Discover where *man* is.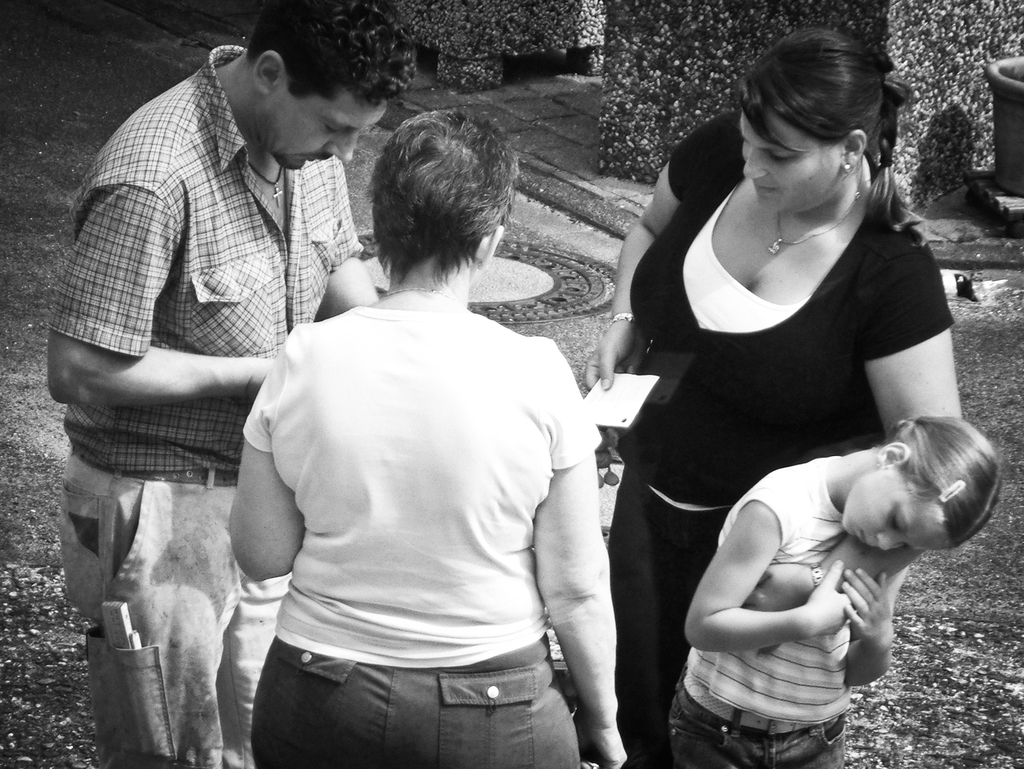
Discovered at [x1=45, y1=0, x2=417, y2=768].
